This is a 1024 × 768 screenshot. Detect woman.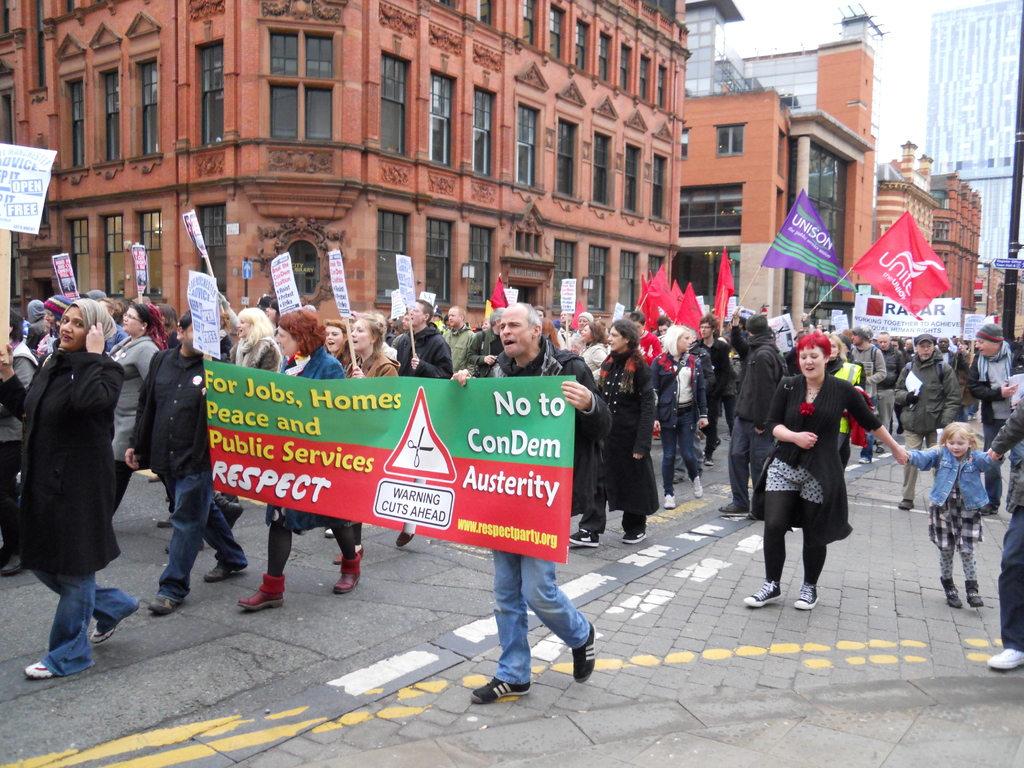
BBox(321, 311, 417, 572).
